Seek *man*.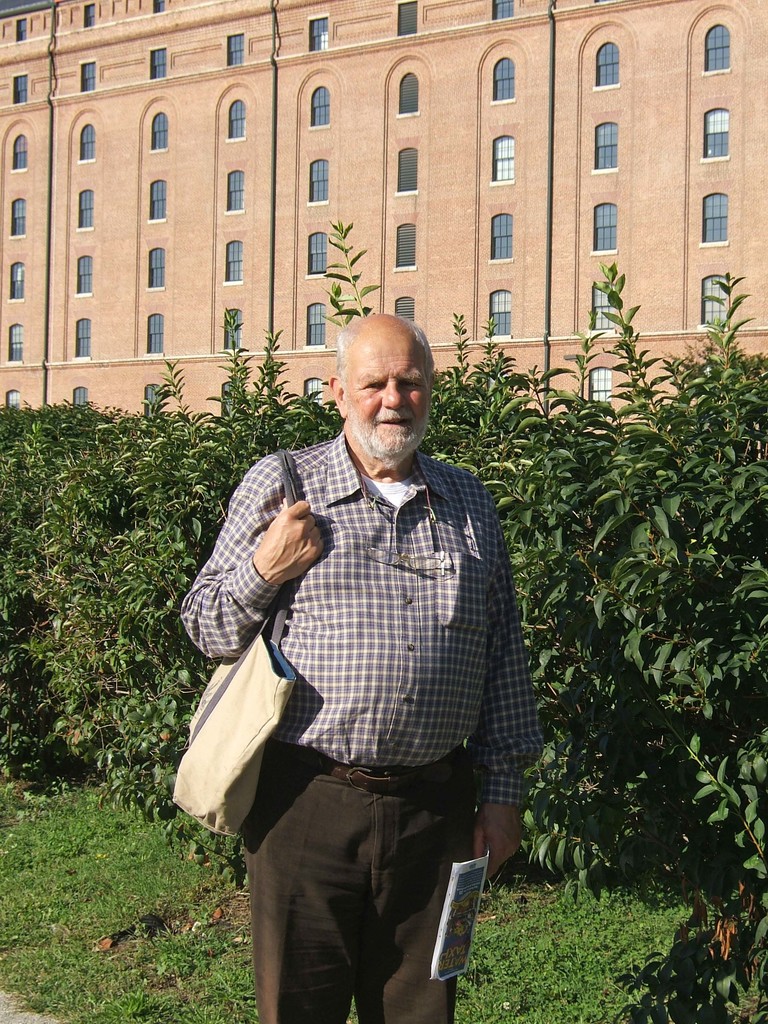
l=172, t=307, r=543, b=1022.
